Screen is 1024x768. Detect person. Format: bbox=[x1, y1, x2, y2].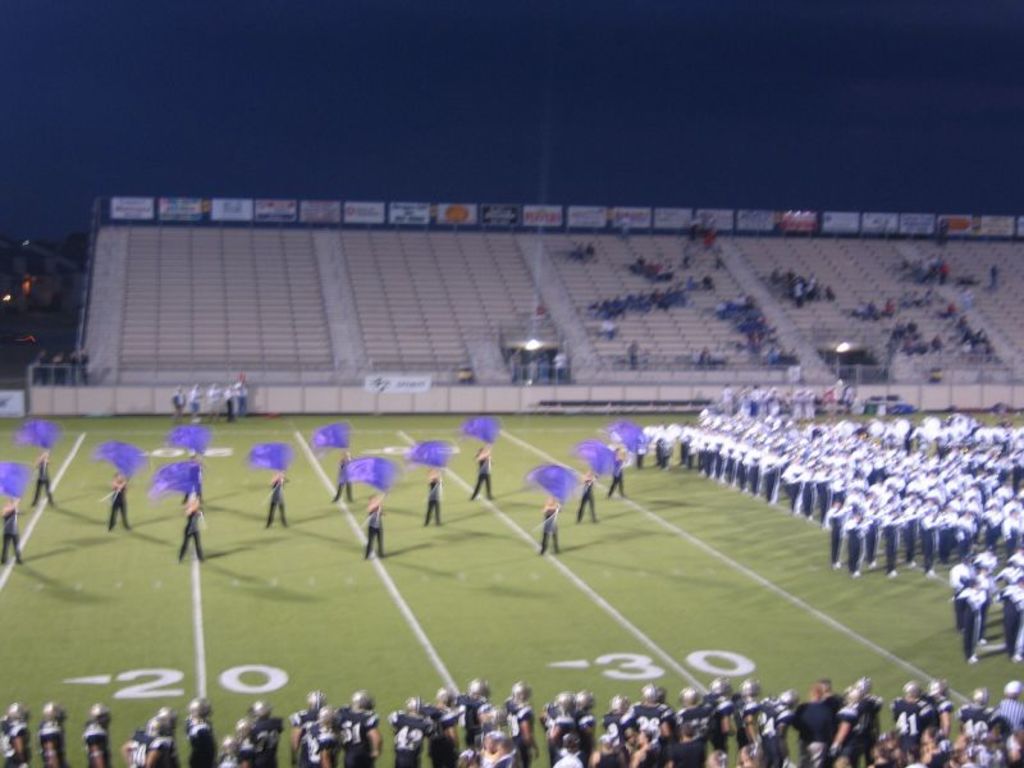
bbox=[191, 380, 202, 424].
